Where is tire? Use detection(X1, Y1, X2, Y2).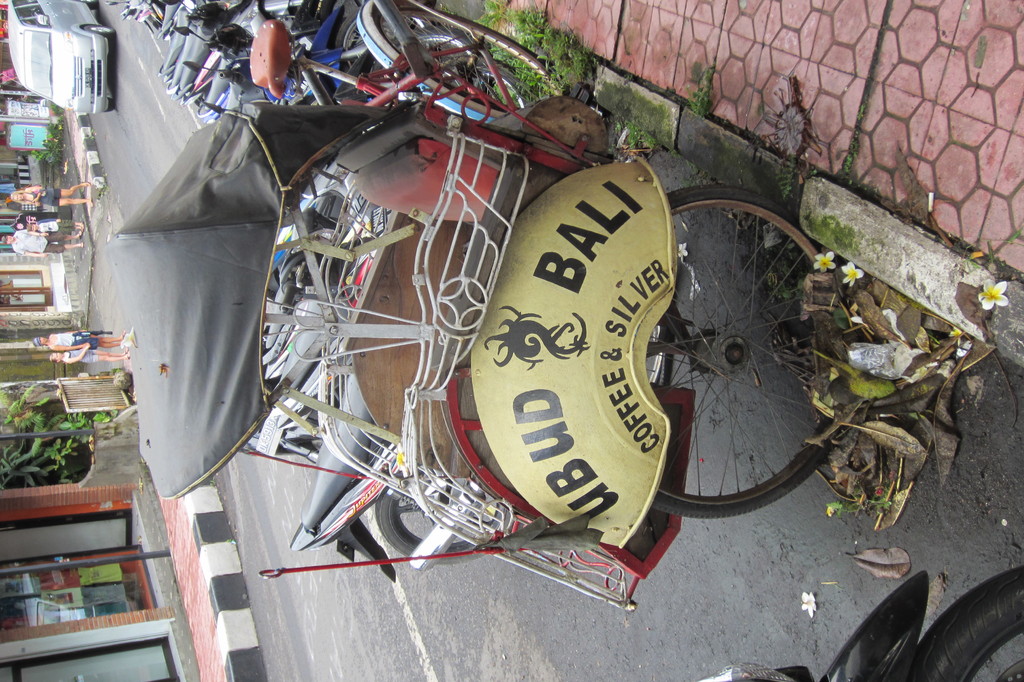
detection(648, 160, 870, 547).
